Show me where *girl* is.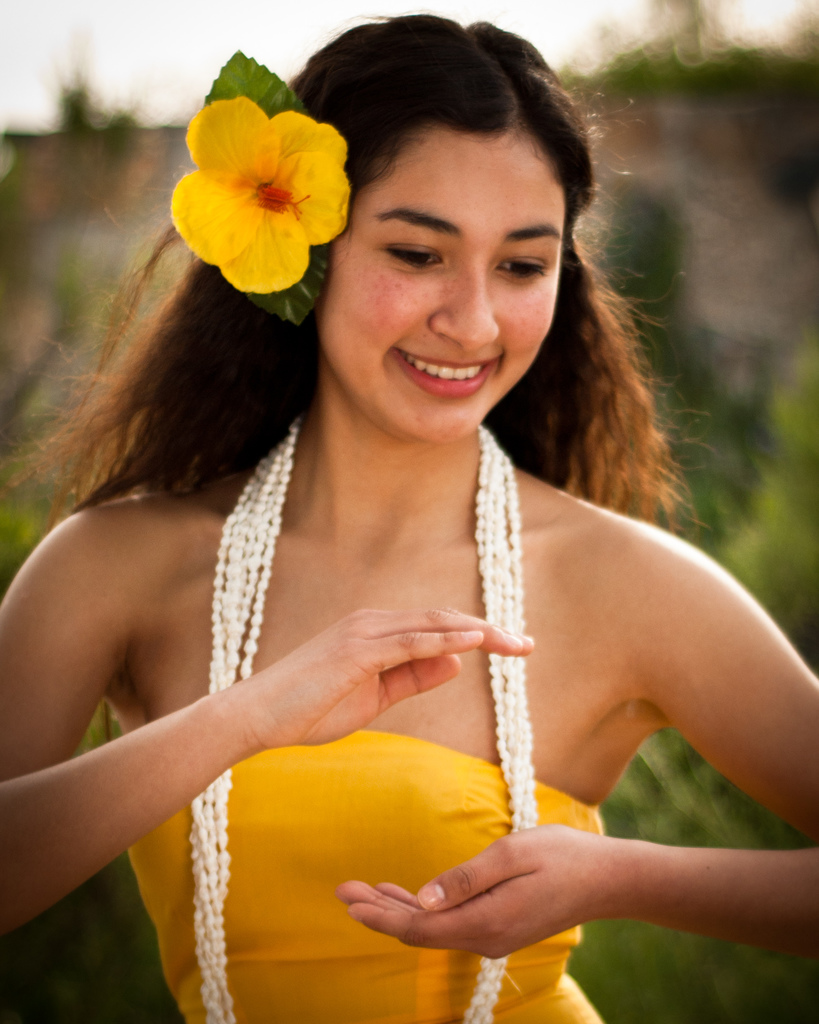
*girl* is at <bbox>0, 0, 818, 1023</bbox>.
